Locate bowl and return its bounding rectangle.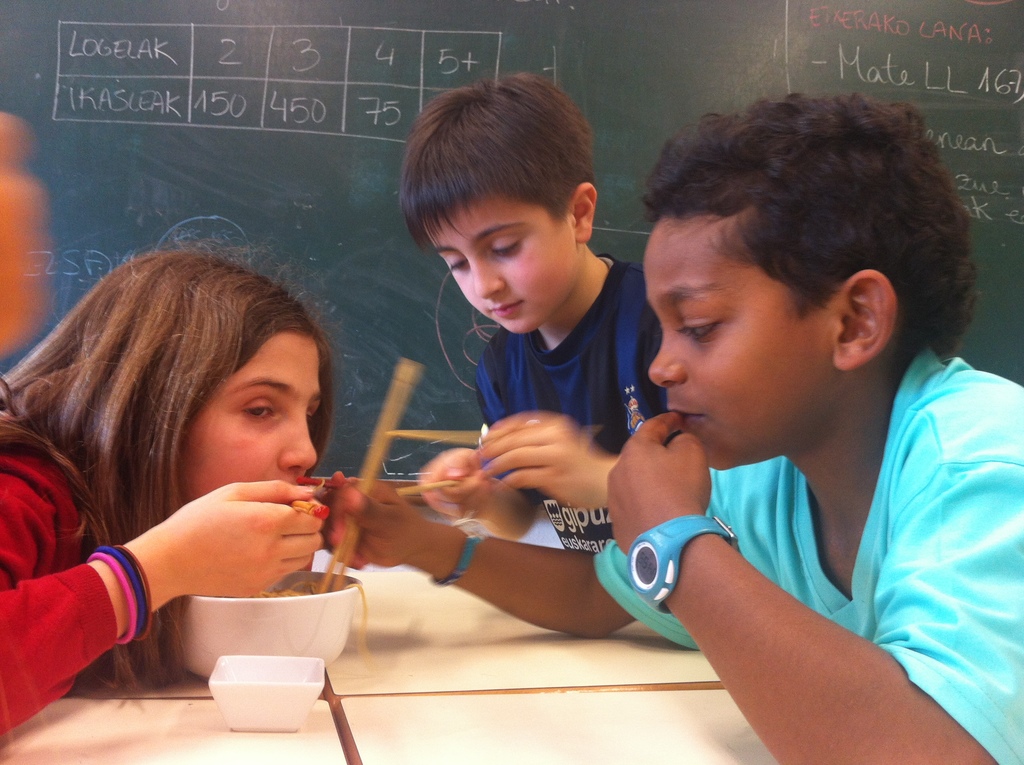
bbox=(172, 568, 363, 688).
